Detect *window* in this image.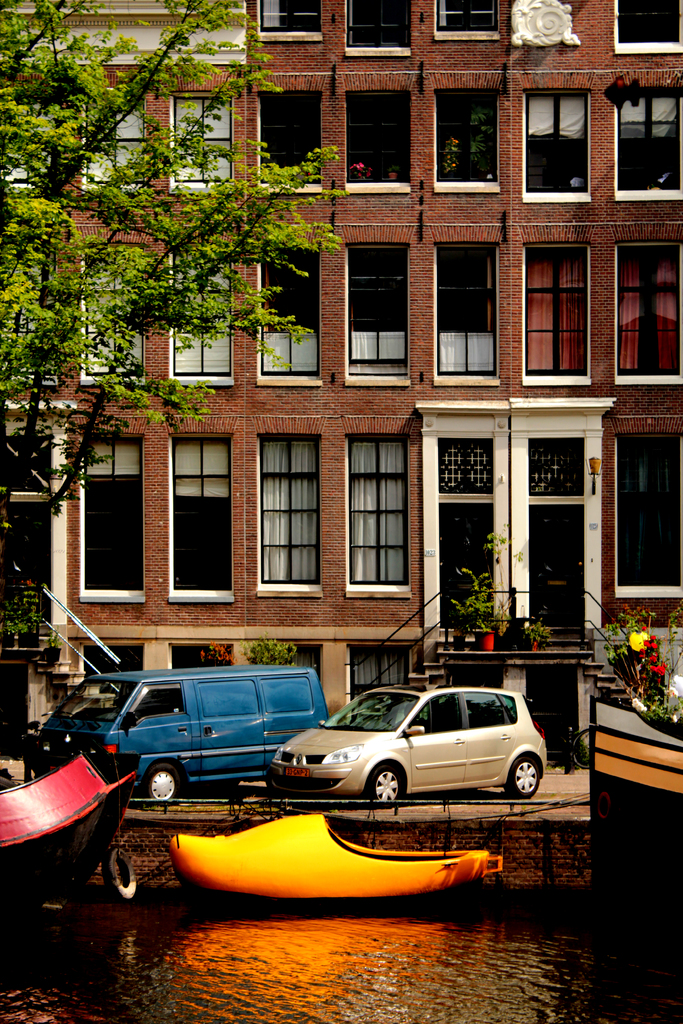
Detection: (left=523, top=92, right=593, bottom=191).
